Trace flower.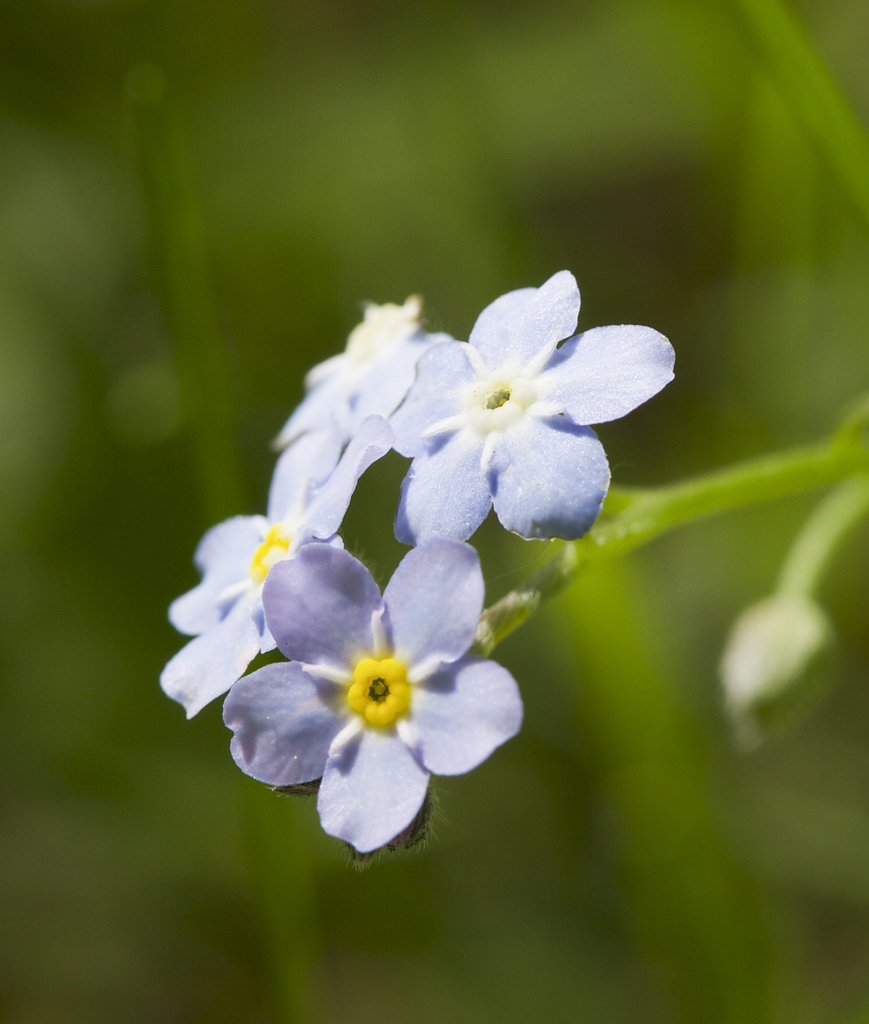
Traced to BBox(168, 435, 388, 711).
